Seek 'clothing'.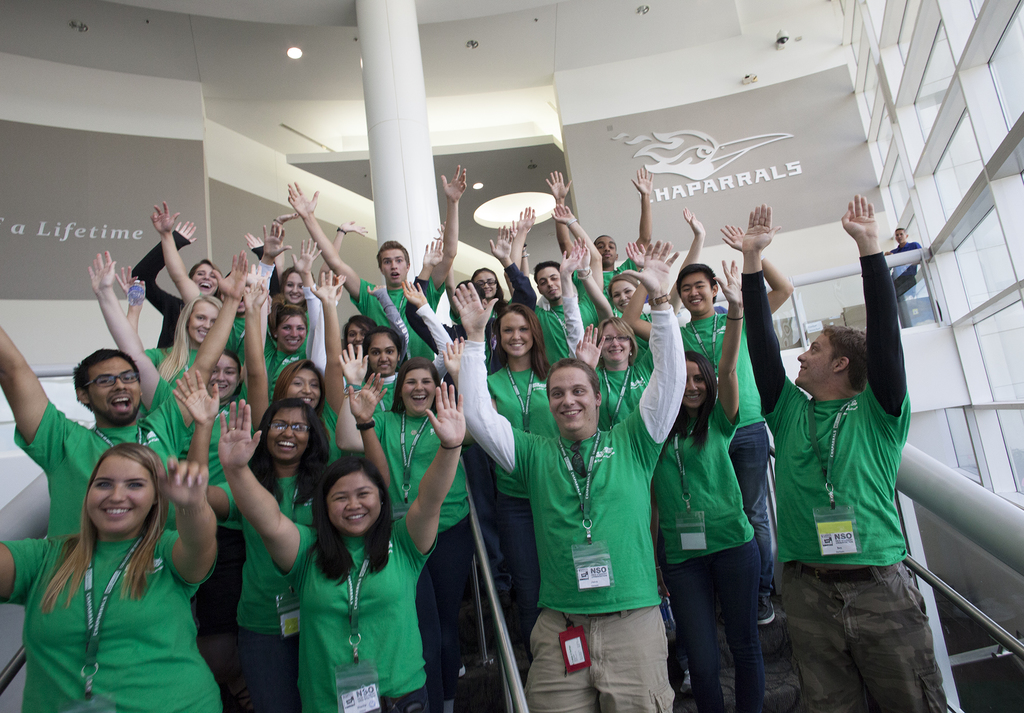
{"left": 883, "top": 239, "right": 918, "bottom": 293}.
